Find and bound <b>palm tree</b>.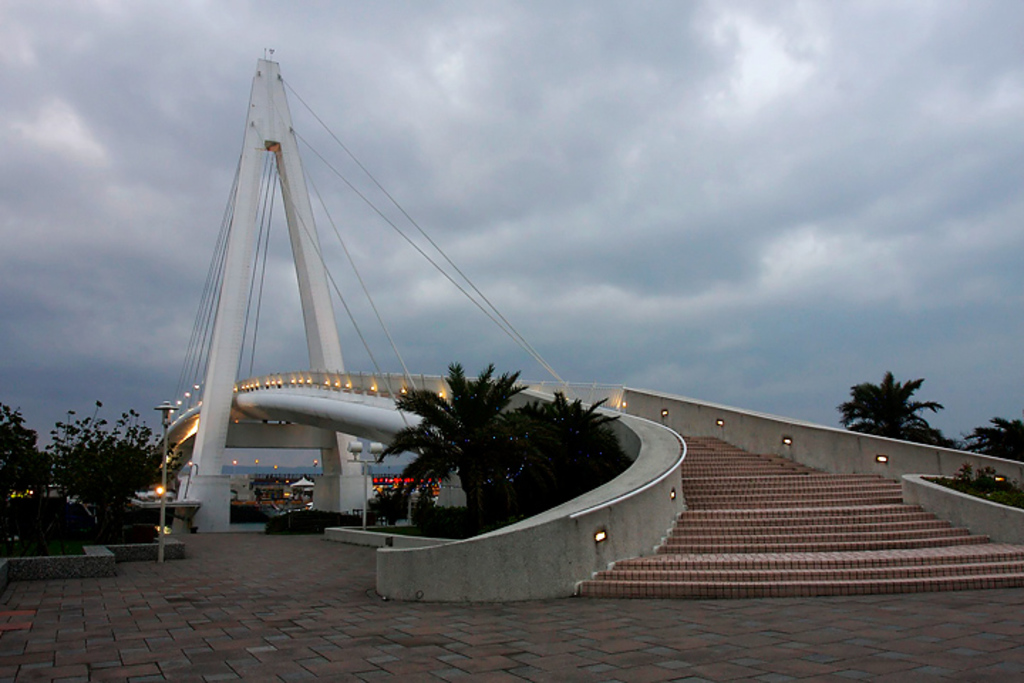
Bound: left=48, top=433, right=144, bottom=525.
